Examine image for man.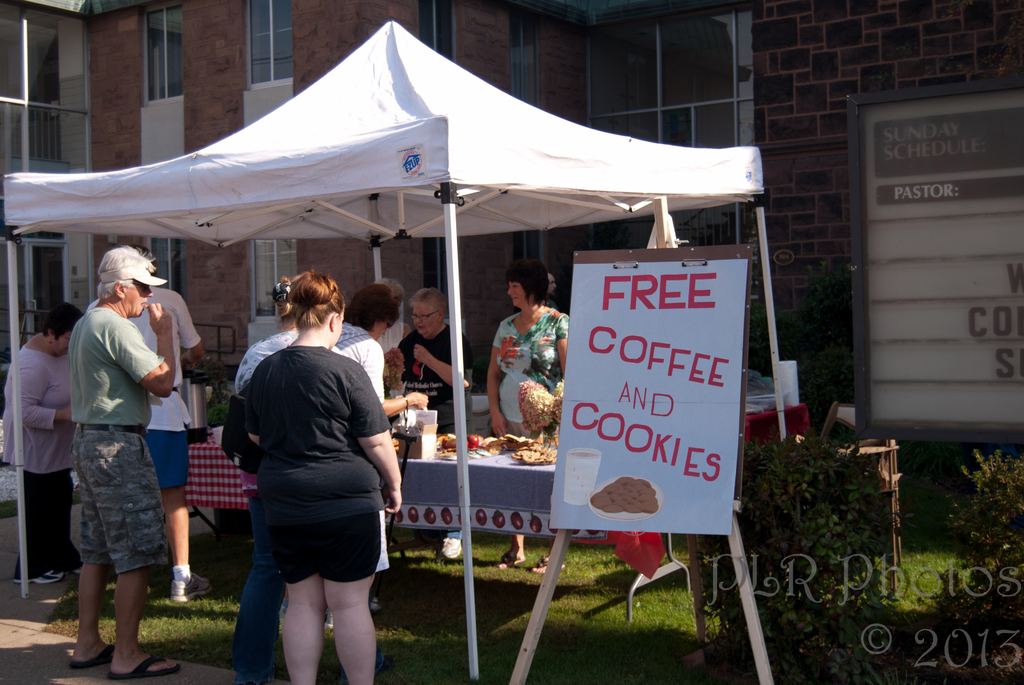
Examination result: BBox(390, 283, 478, 562).
